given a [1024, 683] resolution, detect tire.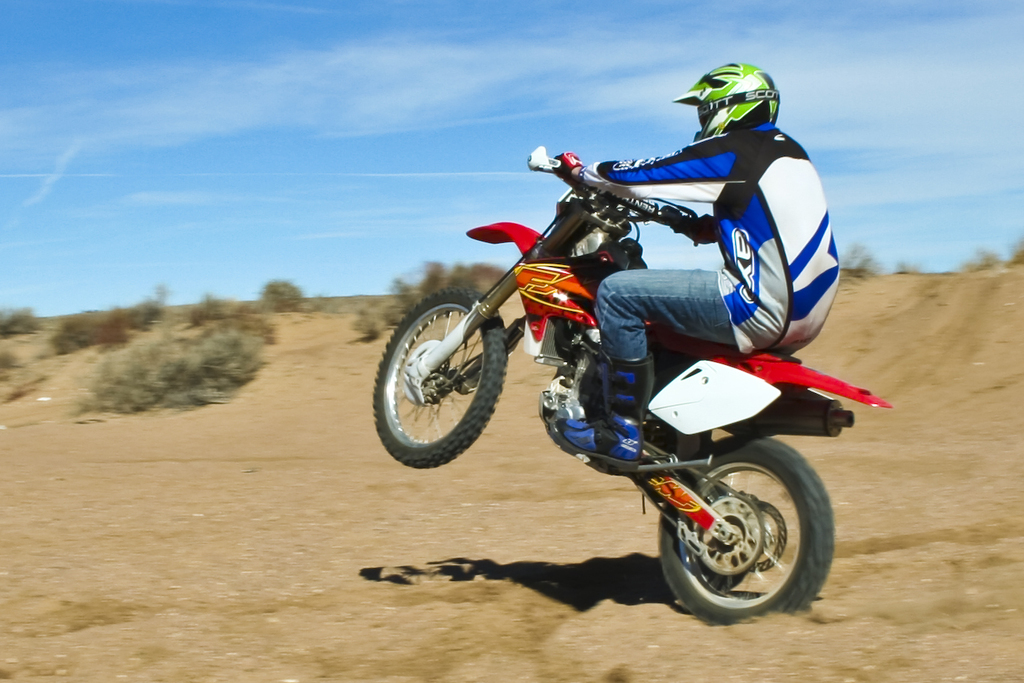
bbox(374, 291, 508, 469).
